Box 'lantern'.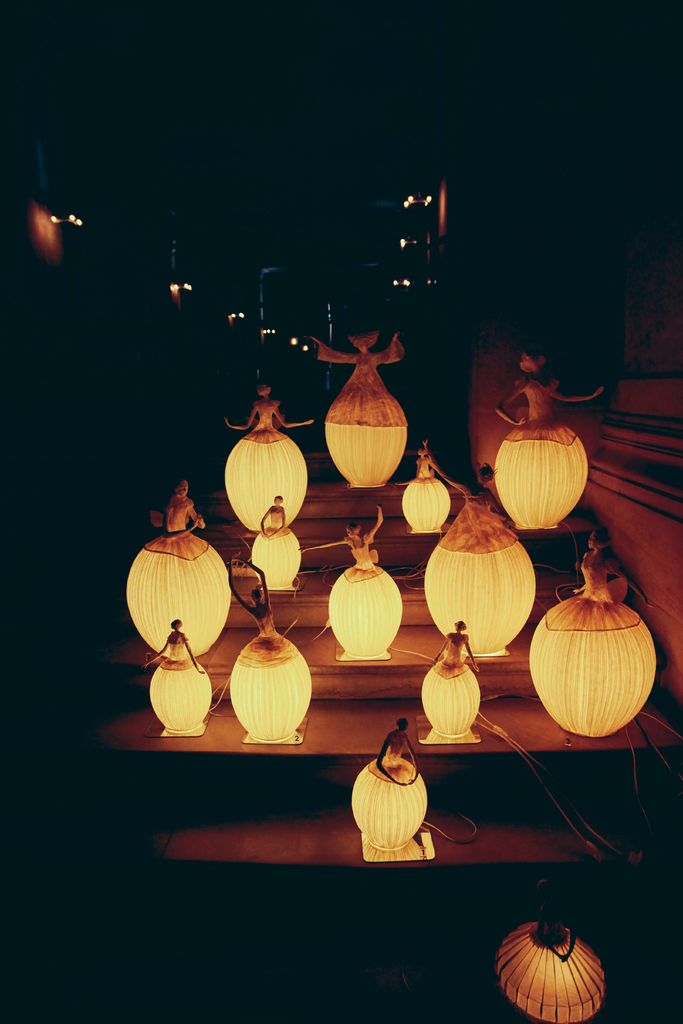
(left=347, top=720, right=432, bottom=851).
